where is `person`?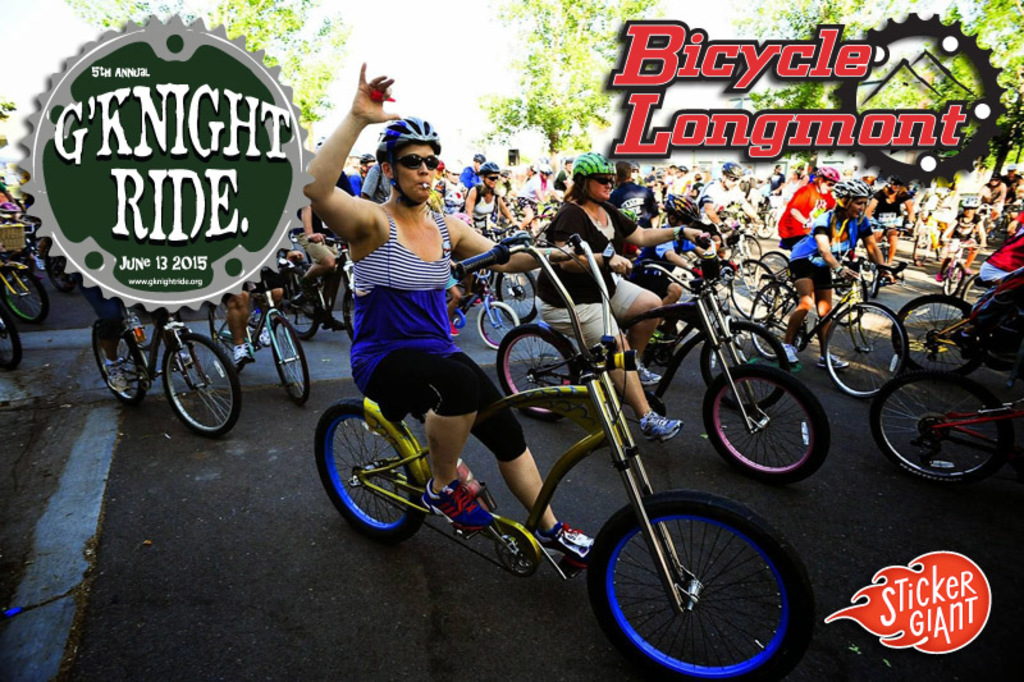
[left=531, top=150, right=703, bottom=438].
